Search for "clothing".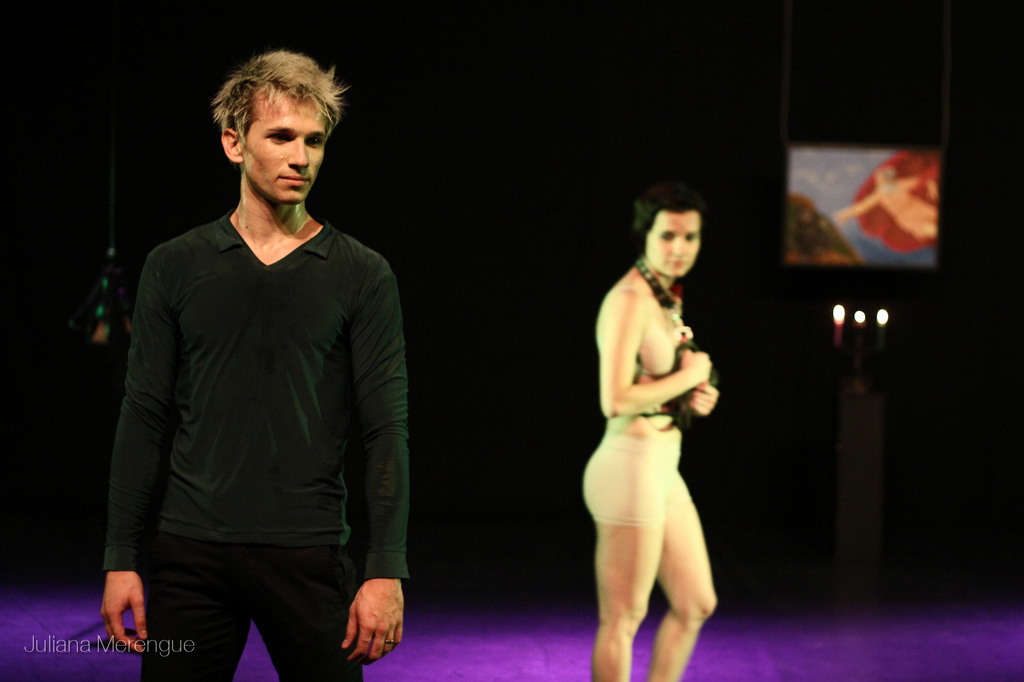
Found at Rect(580, 432, 684, 532).
